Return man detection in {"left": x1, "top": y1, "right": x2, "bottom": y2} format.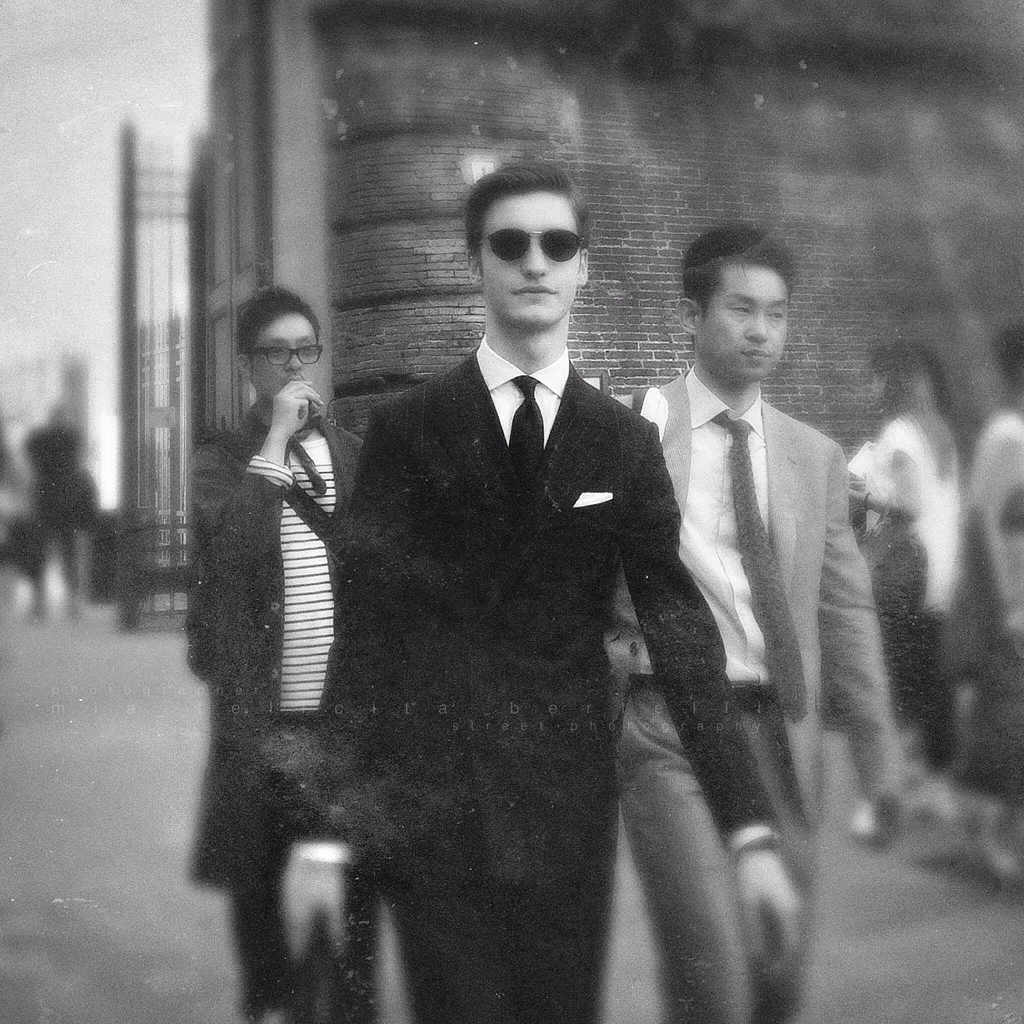
{"left": 593, "top": 225, "right": 908, "bottom": 1023}.
